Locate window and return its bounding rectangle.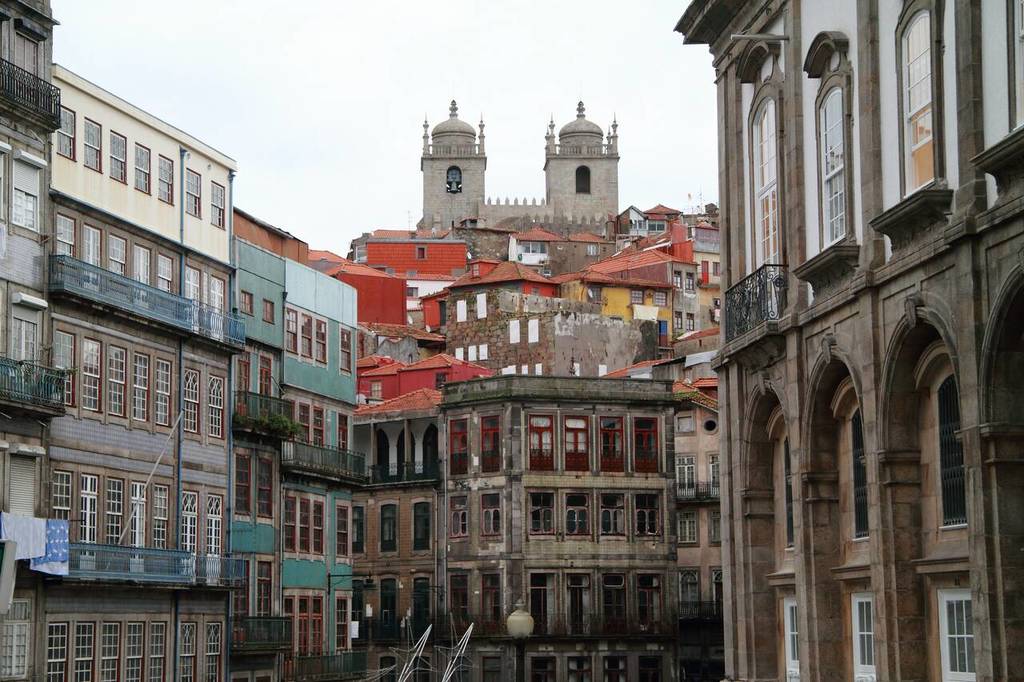
<region>800, 30, 857, 255</region>.
